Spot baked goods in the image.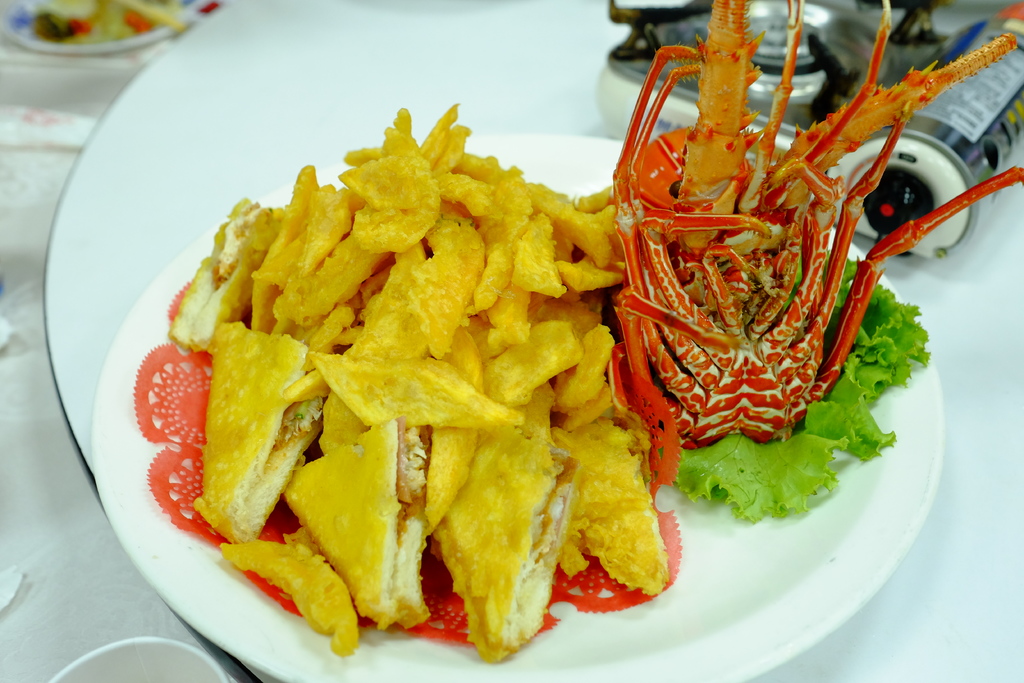
baked goods found at BBox(284, 419, 420, 620).
